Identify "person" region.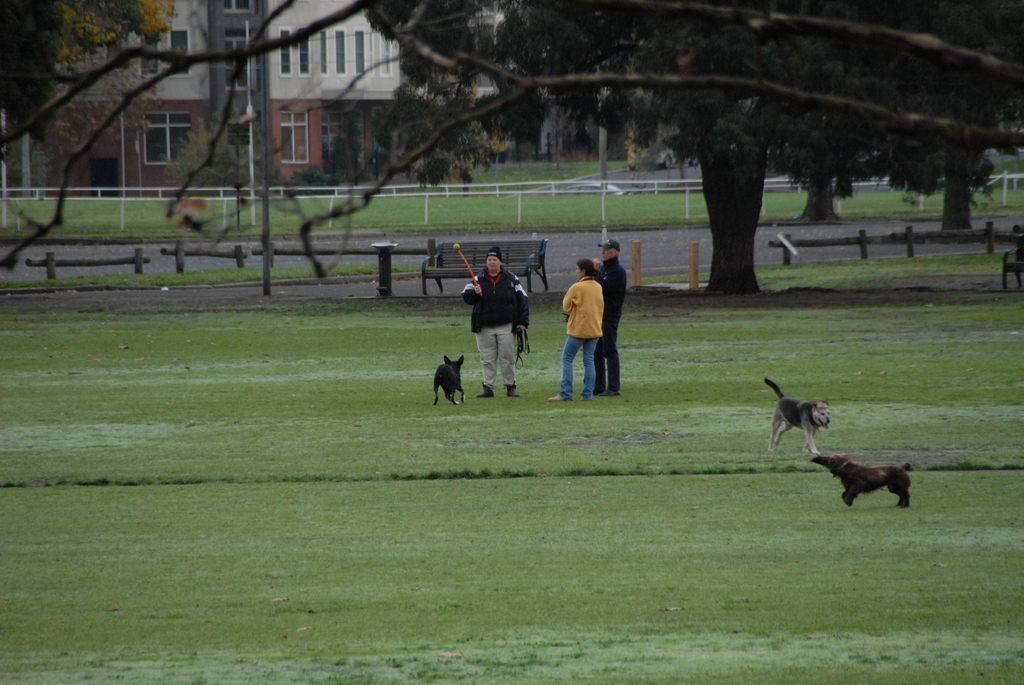
Region: Rect(453, 244, 532, 404).
